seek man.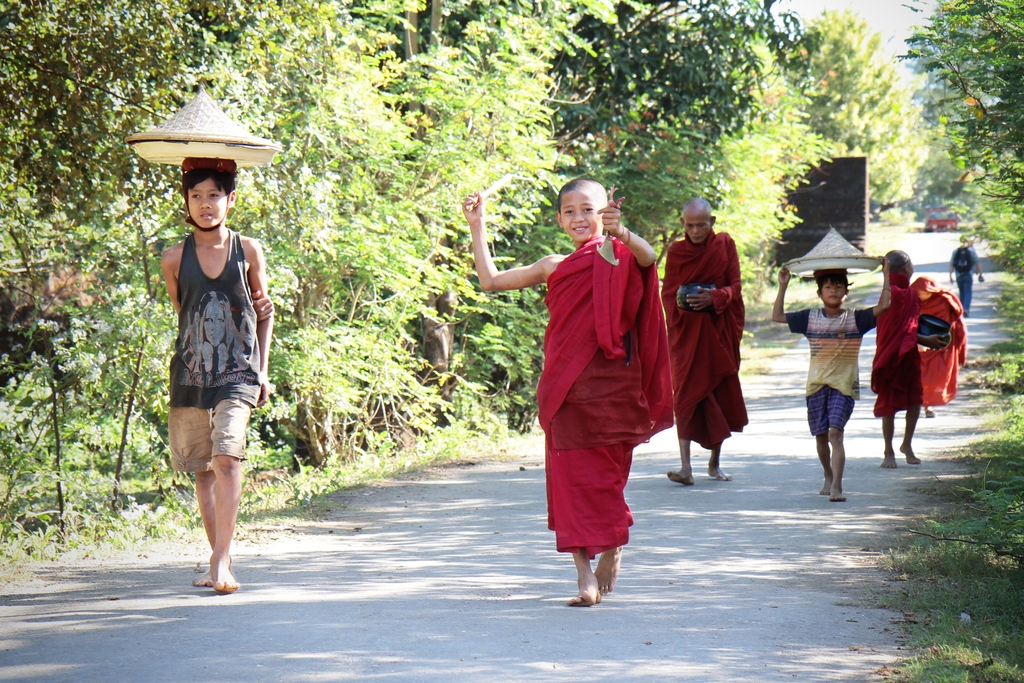
x1=666, y1=197, x2=743, y2=483.
